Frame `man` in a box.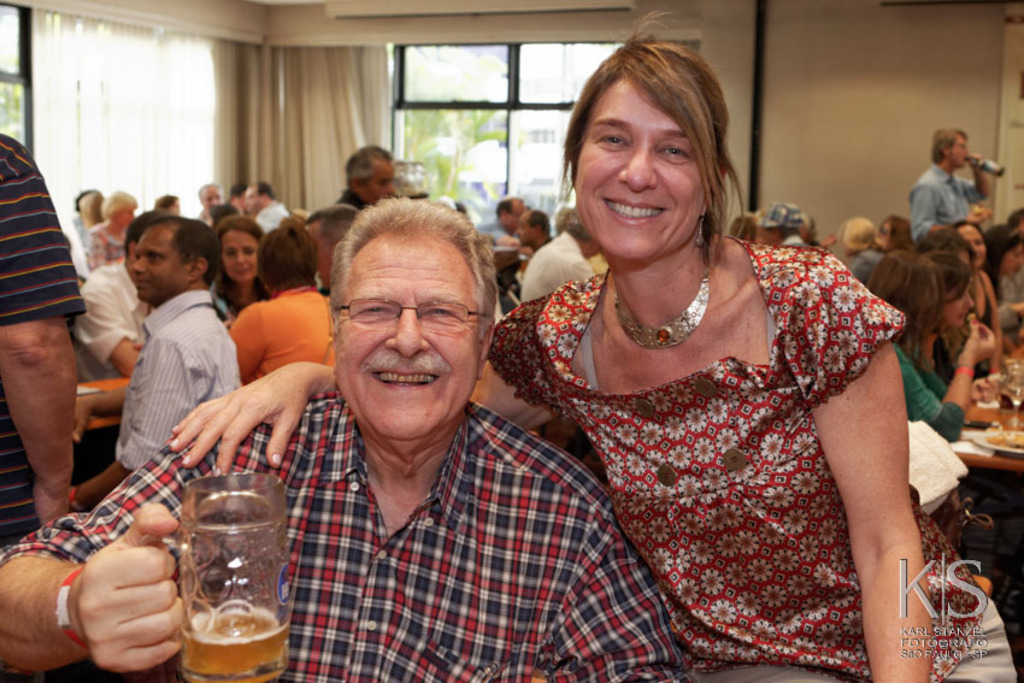
0 195 689 682.
